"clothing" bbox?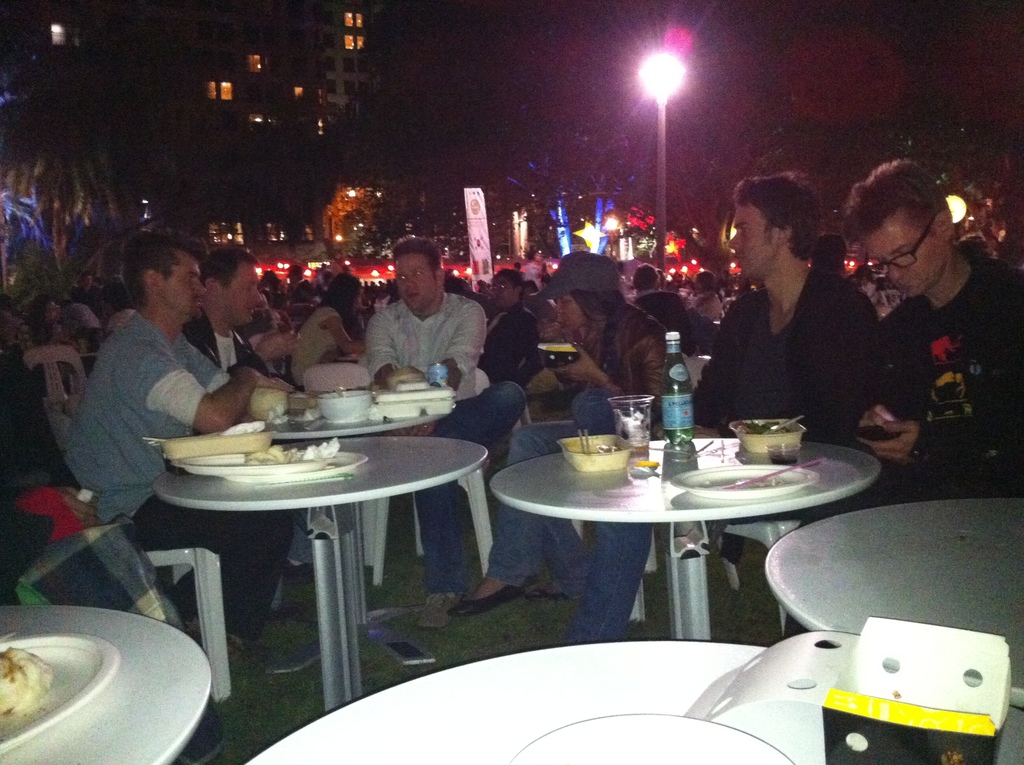
left=179, top=313, right=300, bottom=569
